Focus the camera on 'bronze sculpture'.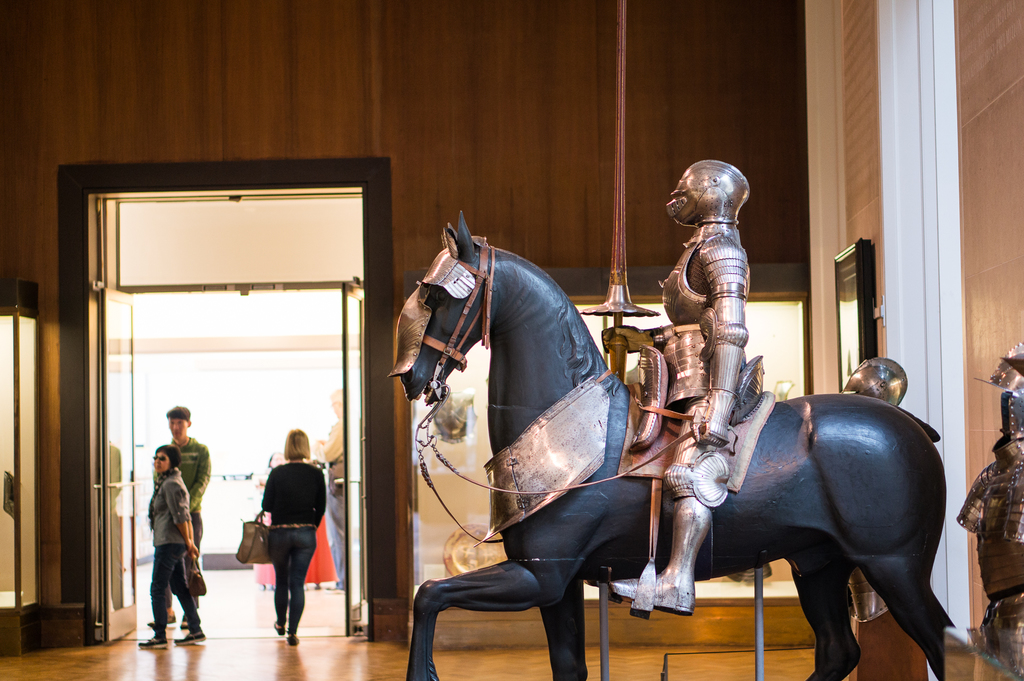
Focus region: (x1=959, y1=340, x2=1023, y2=680).
